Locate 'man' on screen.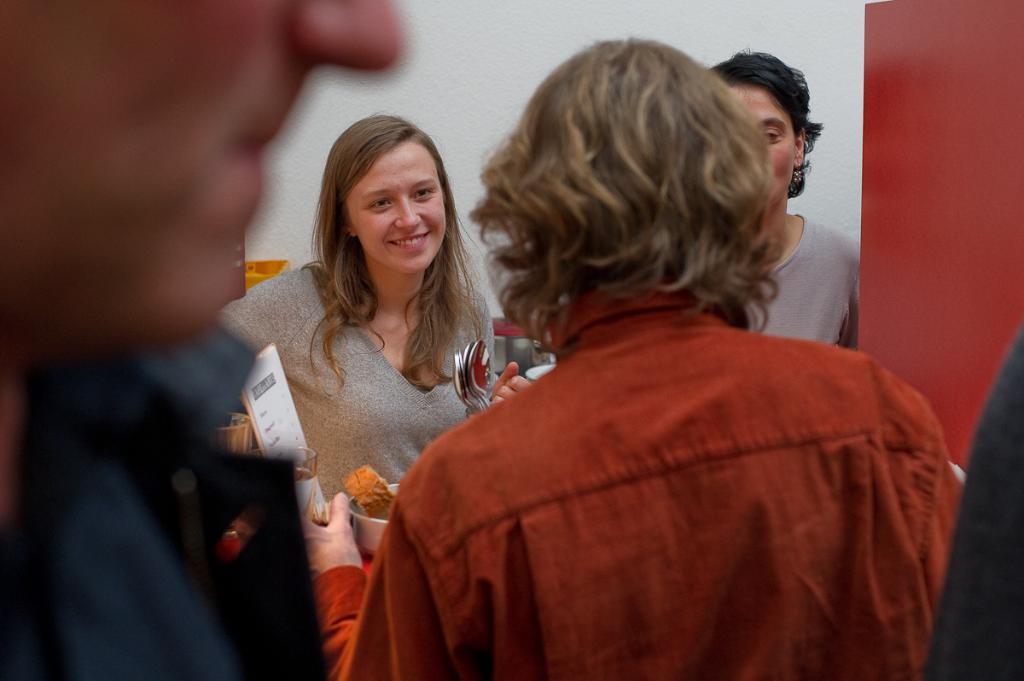
On screen at <box>913,335,1023,680</box>.
